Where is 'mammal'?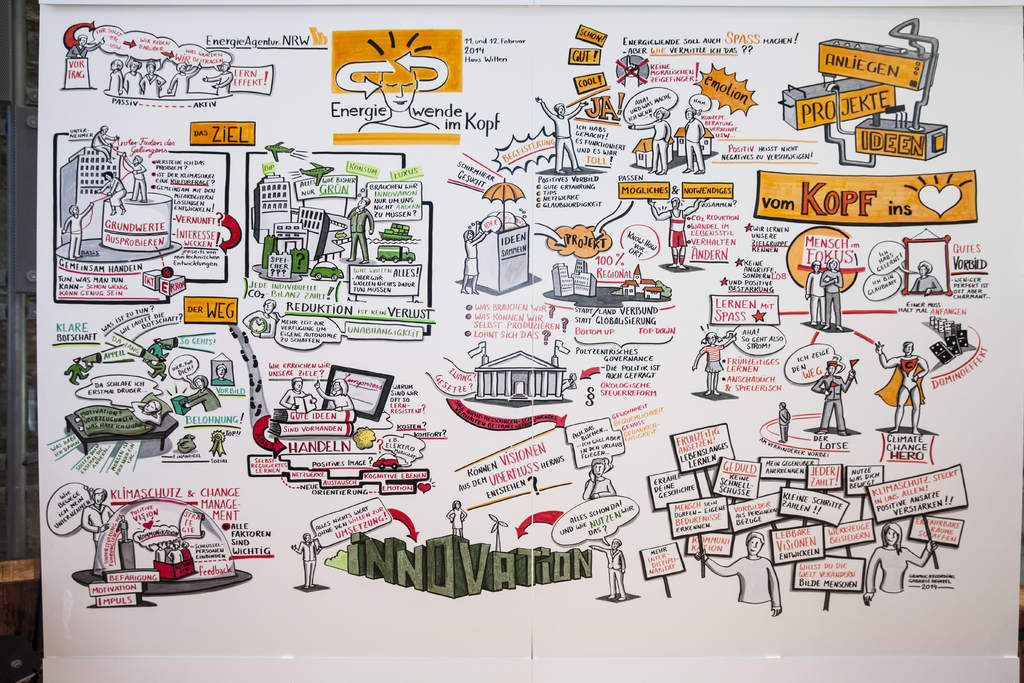
rect(535, 97, 589, 172).
